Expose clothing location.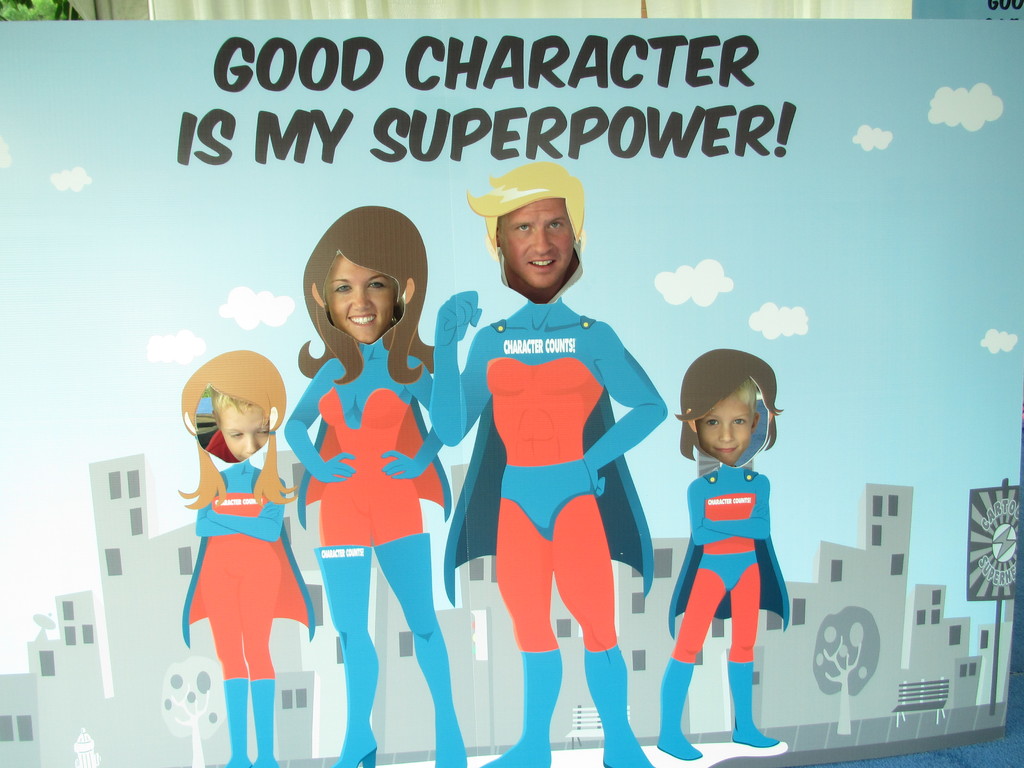
Exposed at Rect(278, 339, 456, 548).
